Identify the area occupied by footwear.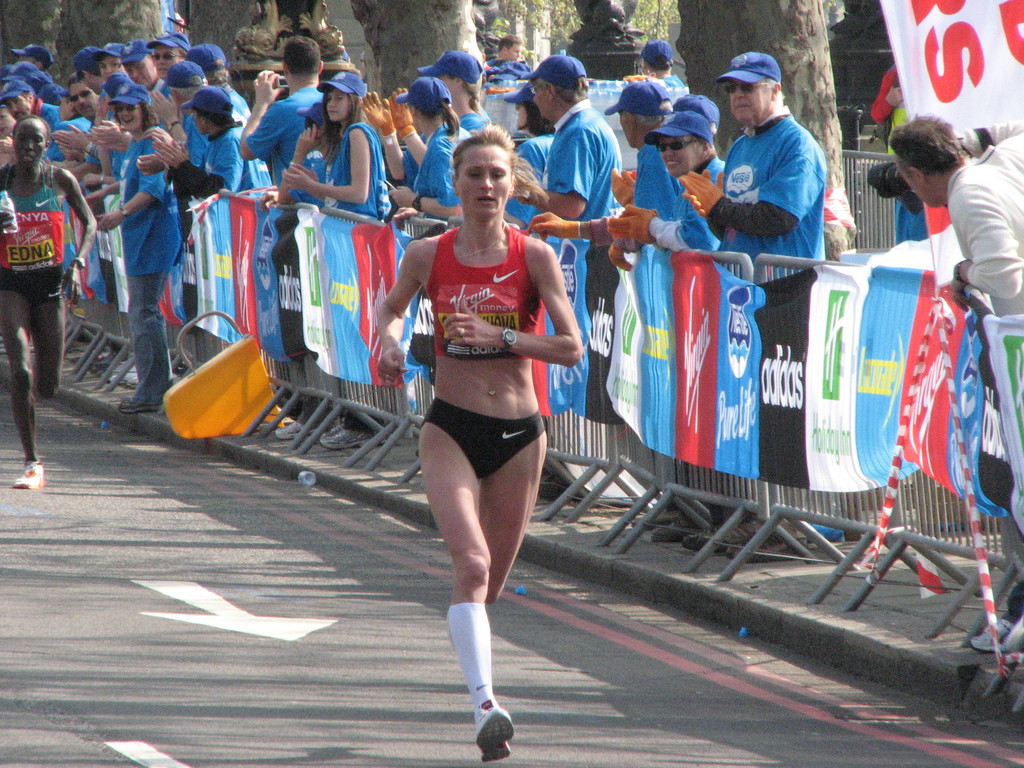
Area: Rect(717, 529, 805, 564).
